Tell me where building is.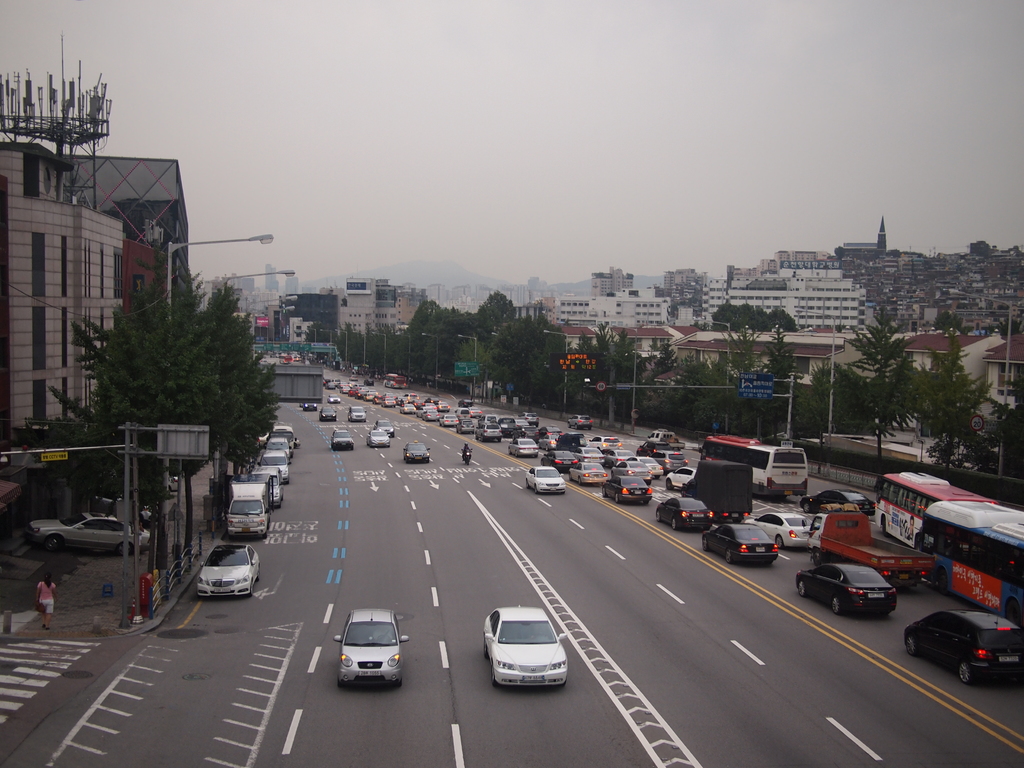
building is at (0, 40, 195, 444).
